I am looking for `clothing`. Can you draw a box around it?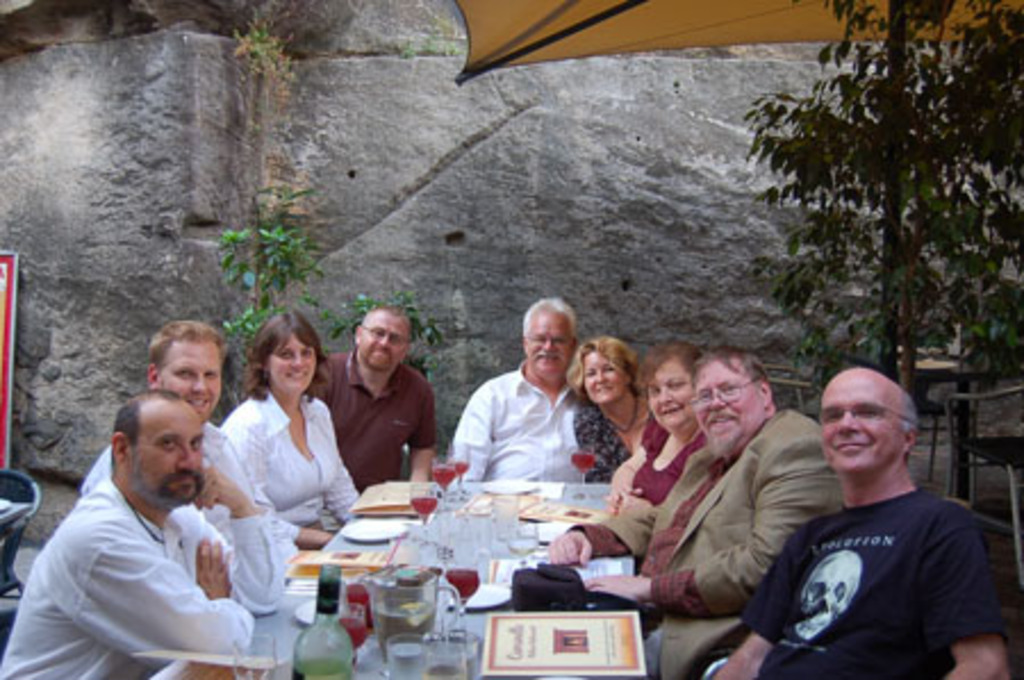
Sure, the bounding box is box(30, 441, 273, 666).
